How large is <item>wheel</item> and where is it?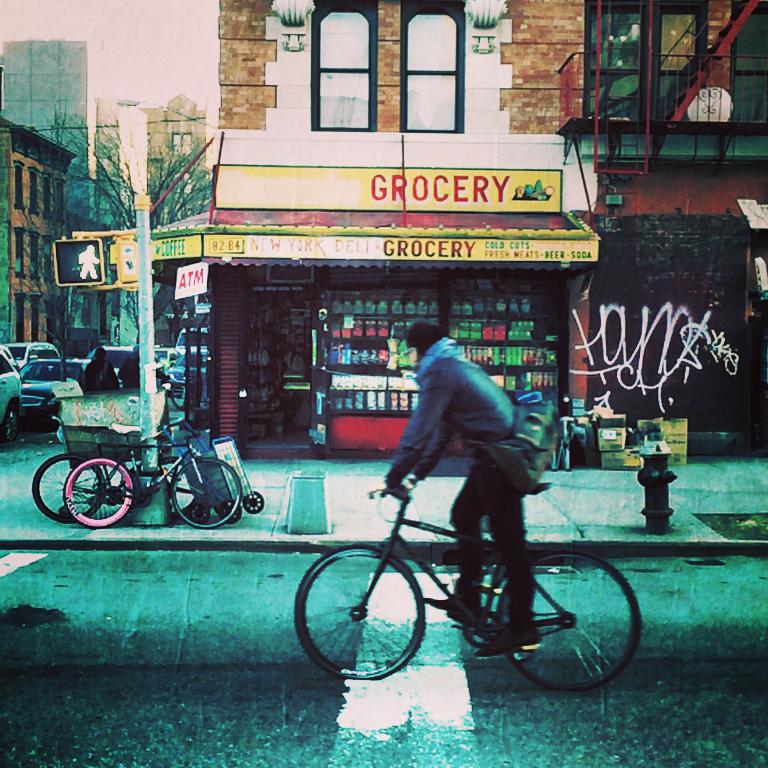
Bounding box: [left=168, top=455, right=244, bottom=528].
